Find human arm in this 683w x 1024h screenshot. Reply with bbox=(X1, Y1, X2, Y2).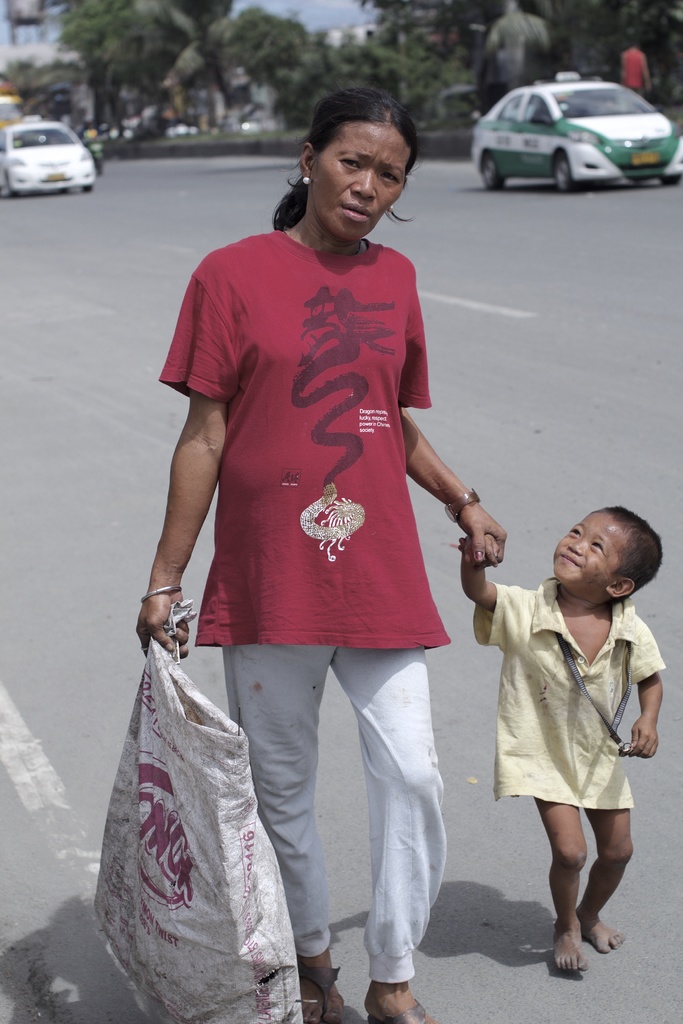
bbox=(456, 534, 537, 625).
